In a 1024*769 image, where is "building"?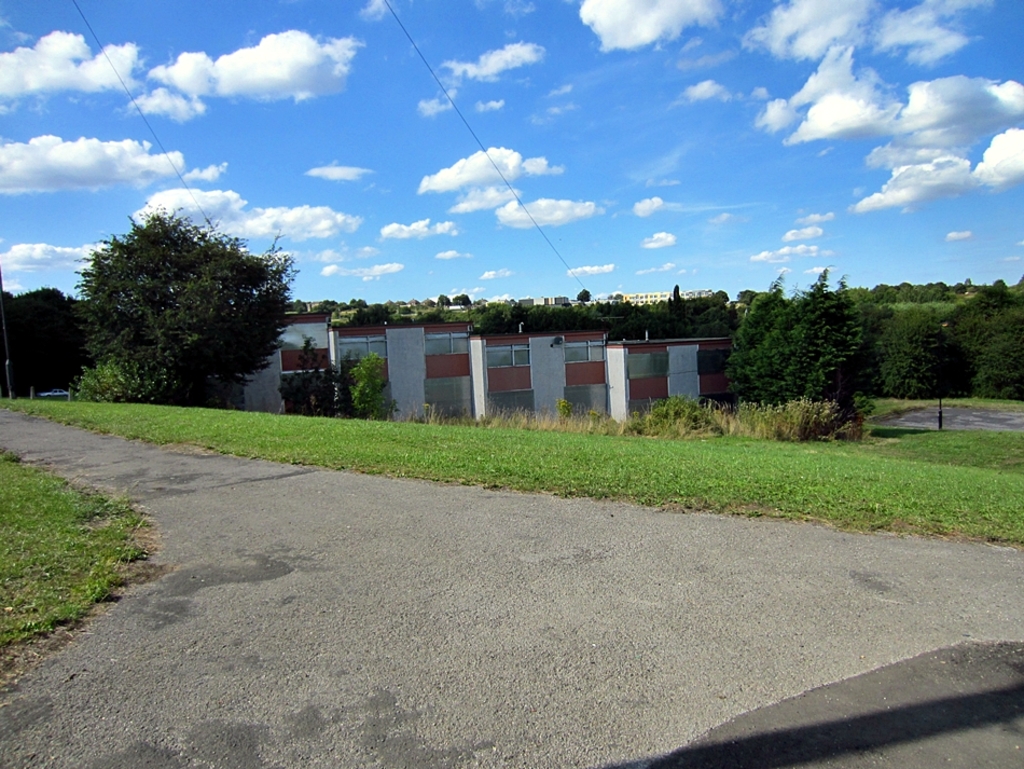
rect(240, 307, 735, 424).
